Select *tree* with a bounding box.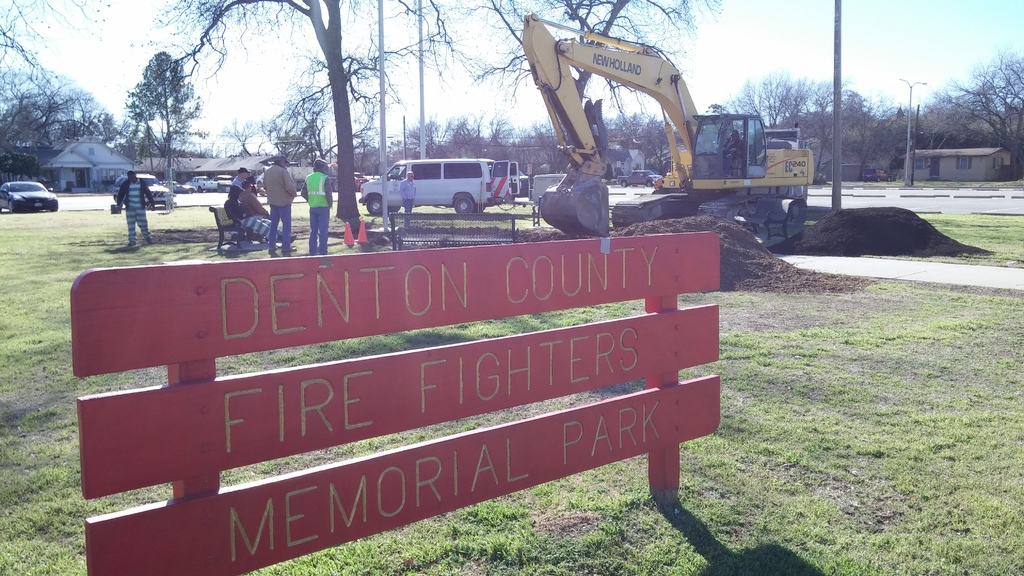
select_region(723, 70, 835, 134).
